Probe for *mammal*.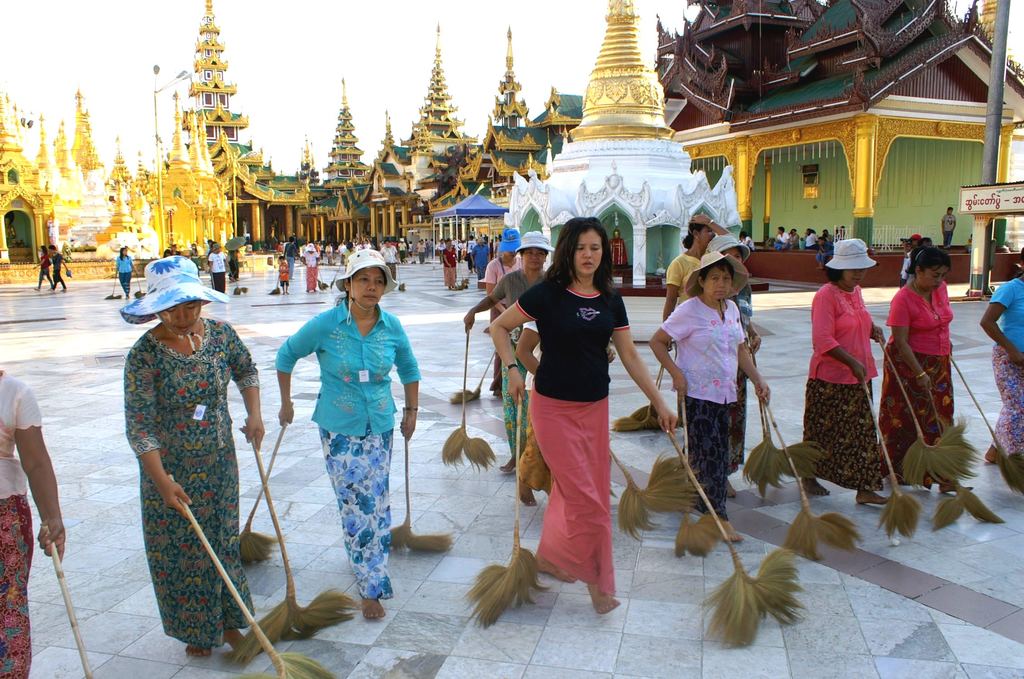
Probe result: box=[707, 233, 762, 498].
